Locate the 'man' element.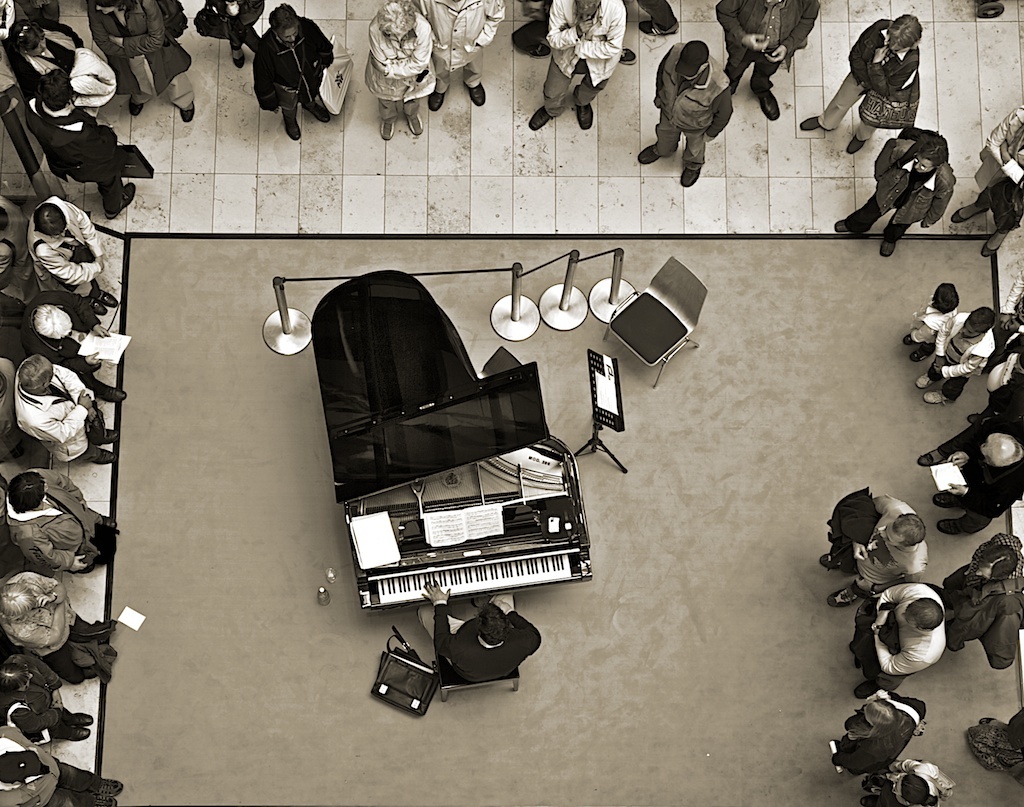
Element bbox: <box>4,356,119,471</box>.
